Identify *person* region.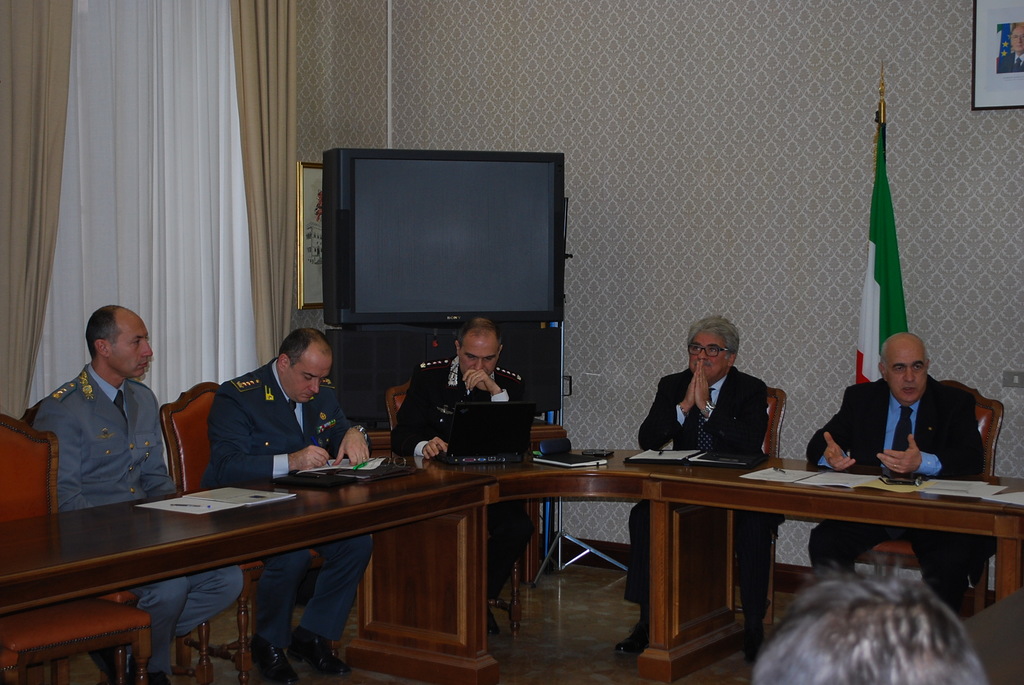
Region: [x1=754, y1=555, x2=981, y2=684].
